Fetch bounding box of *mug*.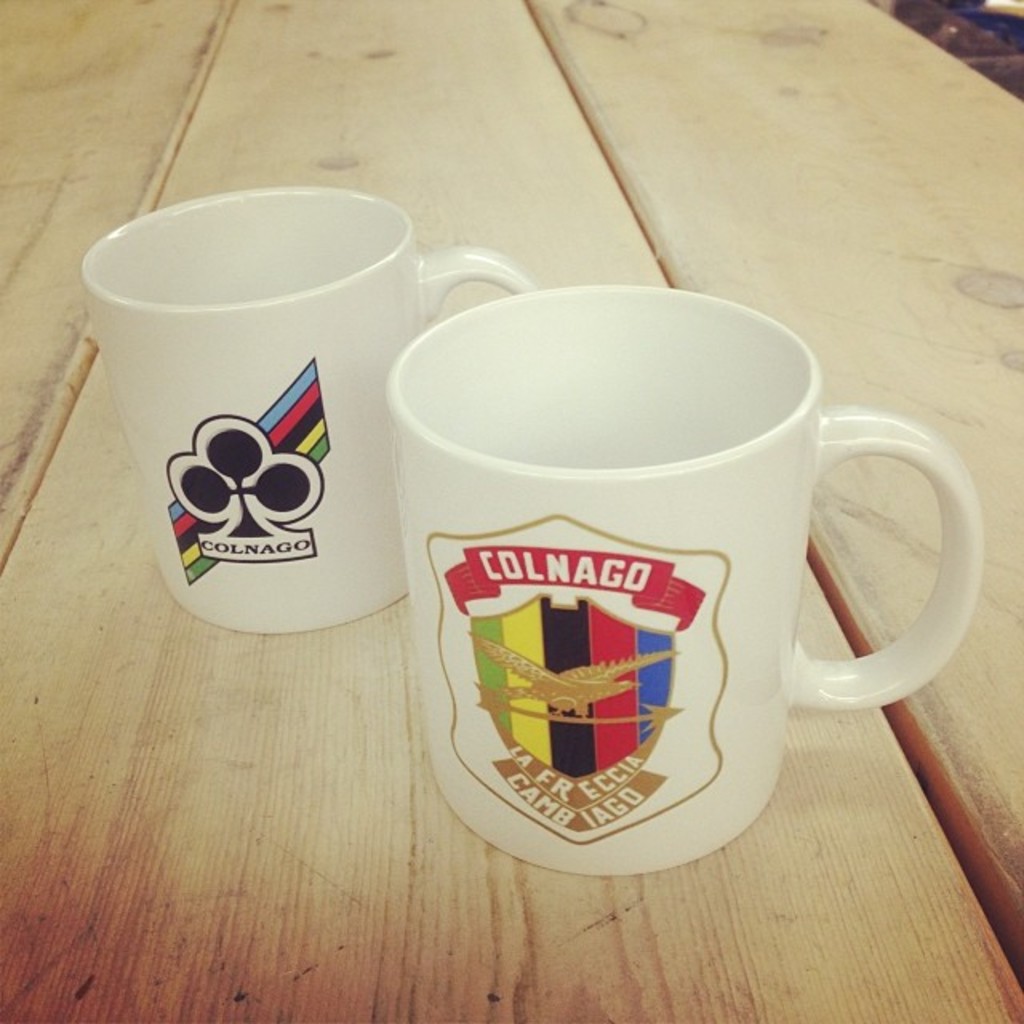
Bbox: pyautogui.locateOnScreen(80, 190, 523, 638).
